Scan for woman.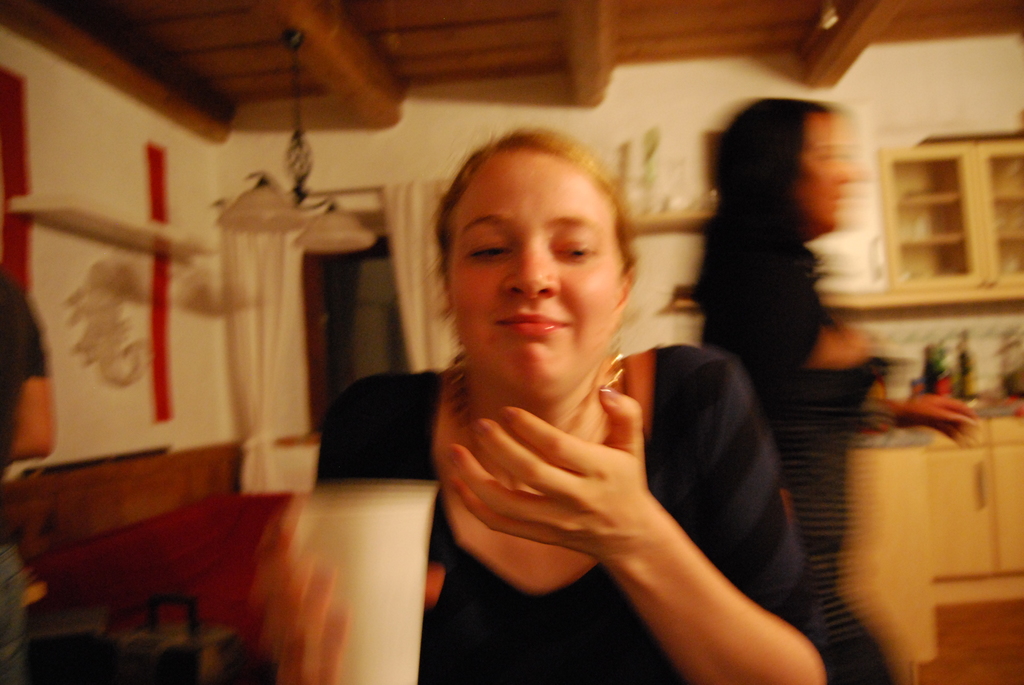
Scan result: locate(698, 96, 981, 684).
